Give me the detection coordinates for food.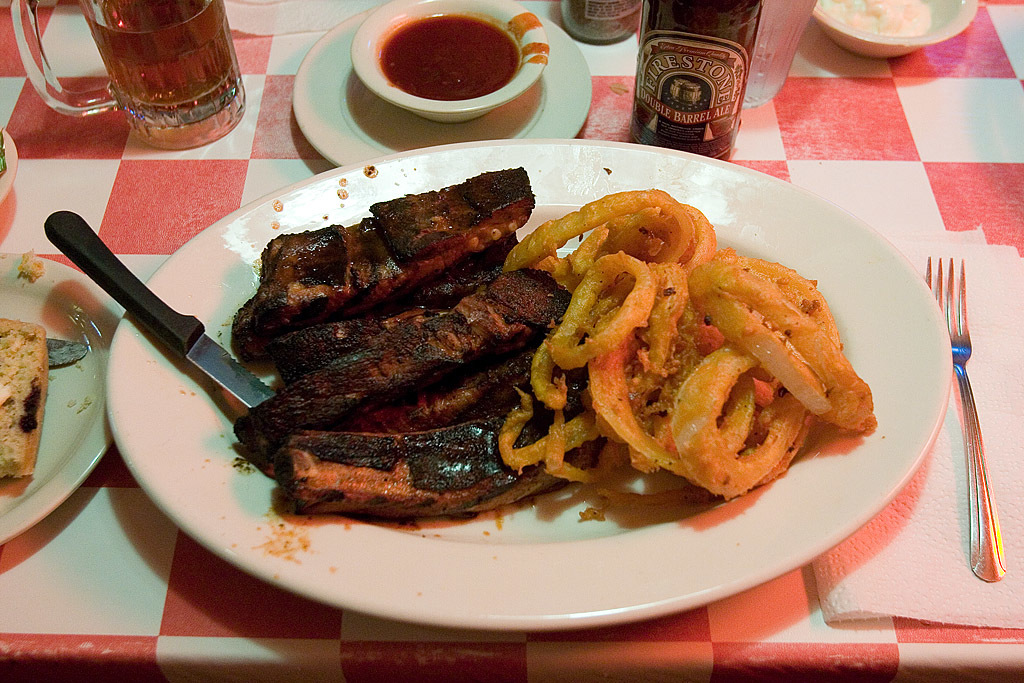
(0,314,51,478).
